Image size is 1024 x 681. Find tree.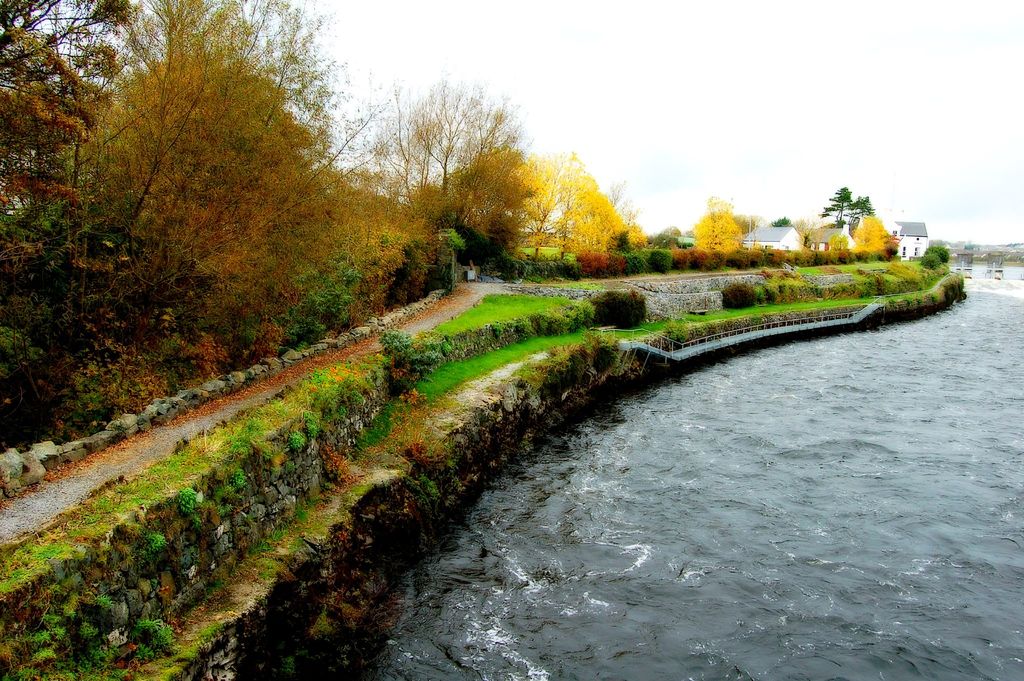
[568, 175, 616, 241].
